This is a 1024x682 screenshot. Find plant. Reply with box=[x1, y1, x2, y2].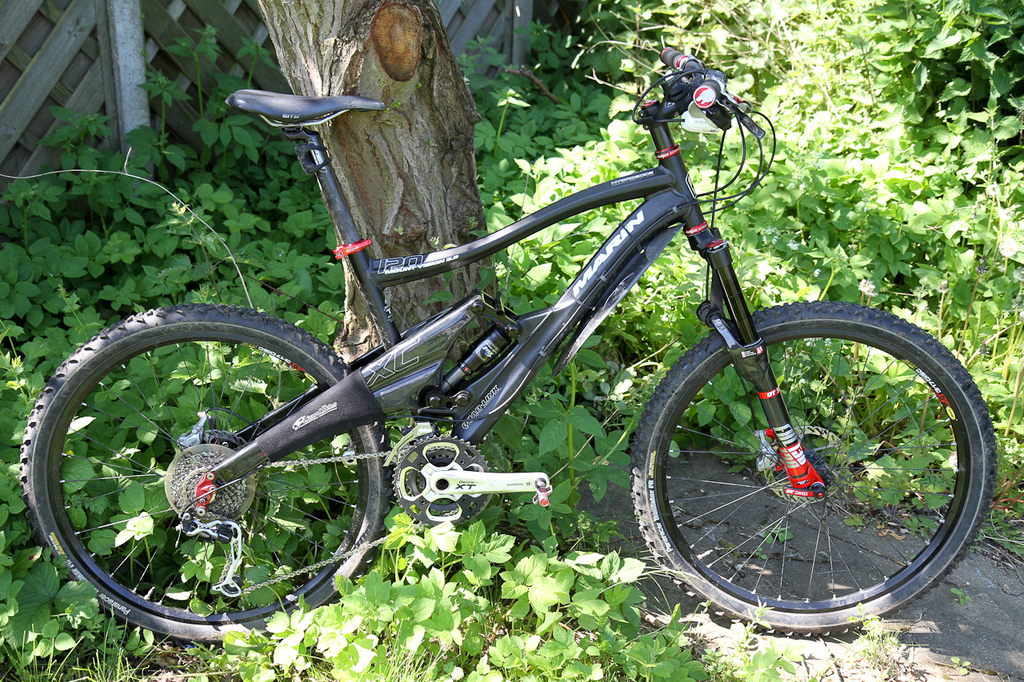
box=[0, 0, 1023, 681].
